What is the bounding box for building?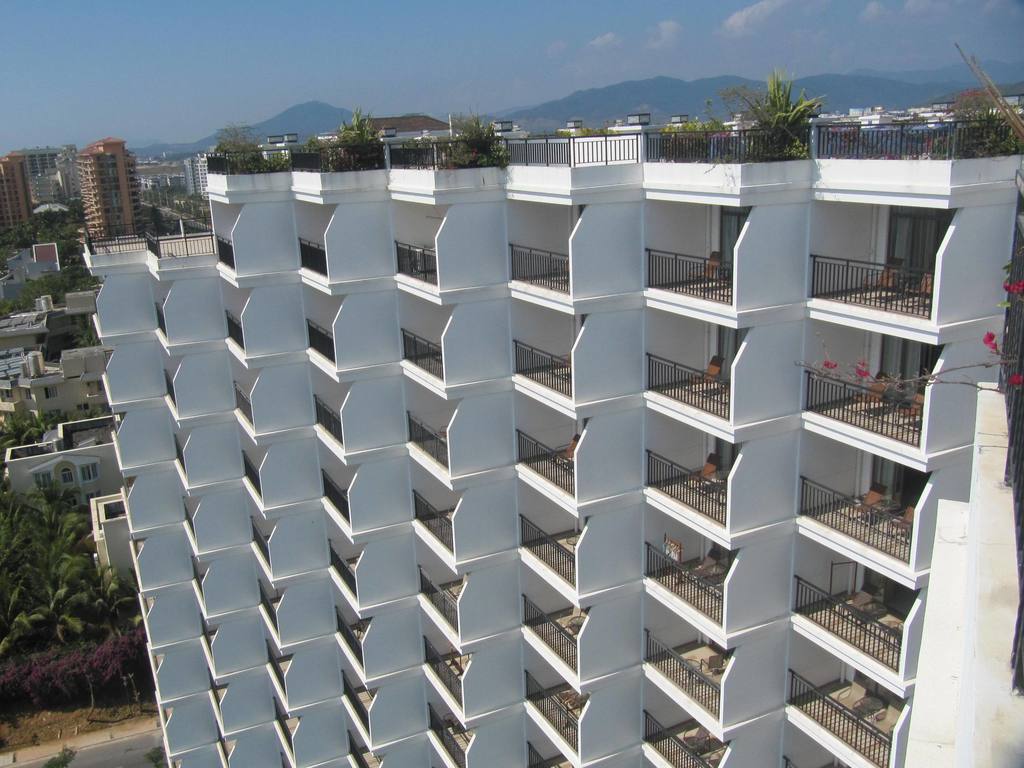
<region>79, 133, 140, 250</region>.
